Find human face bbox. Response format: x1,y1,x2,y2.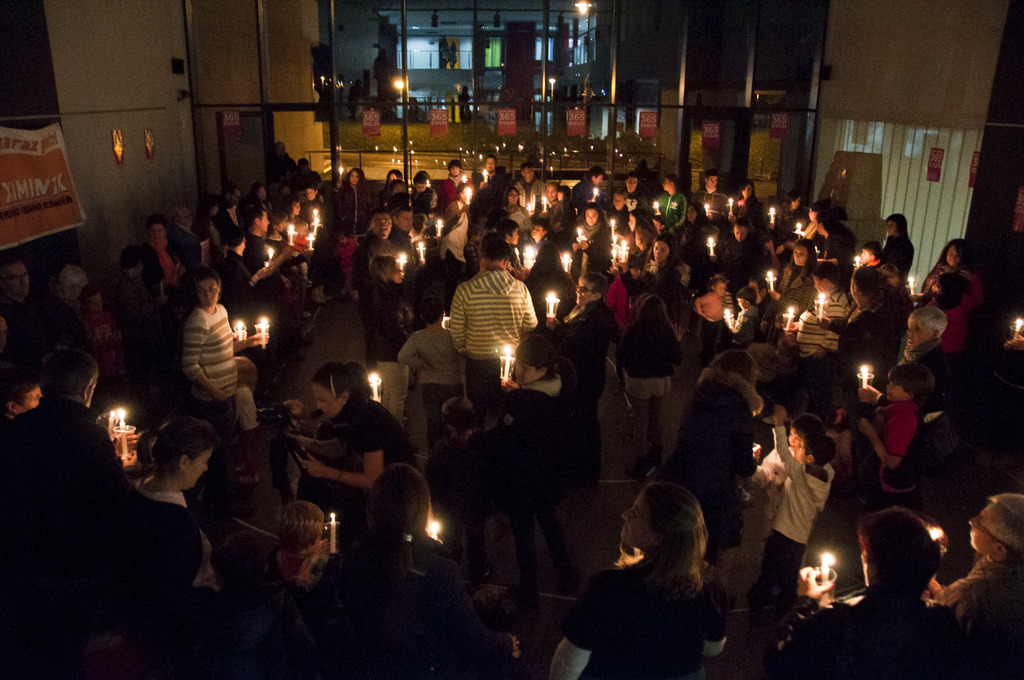
631,264,644,279.
